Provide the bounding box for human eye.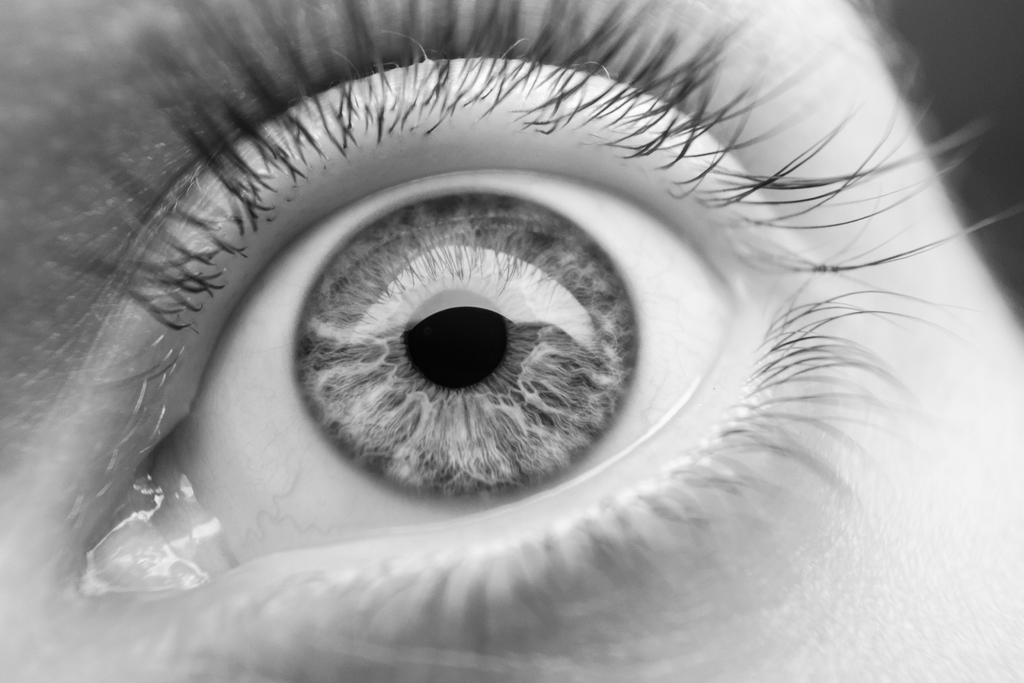
<box>0,0,1023,682</box>.
